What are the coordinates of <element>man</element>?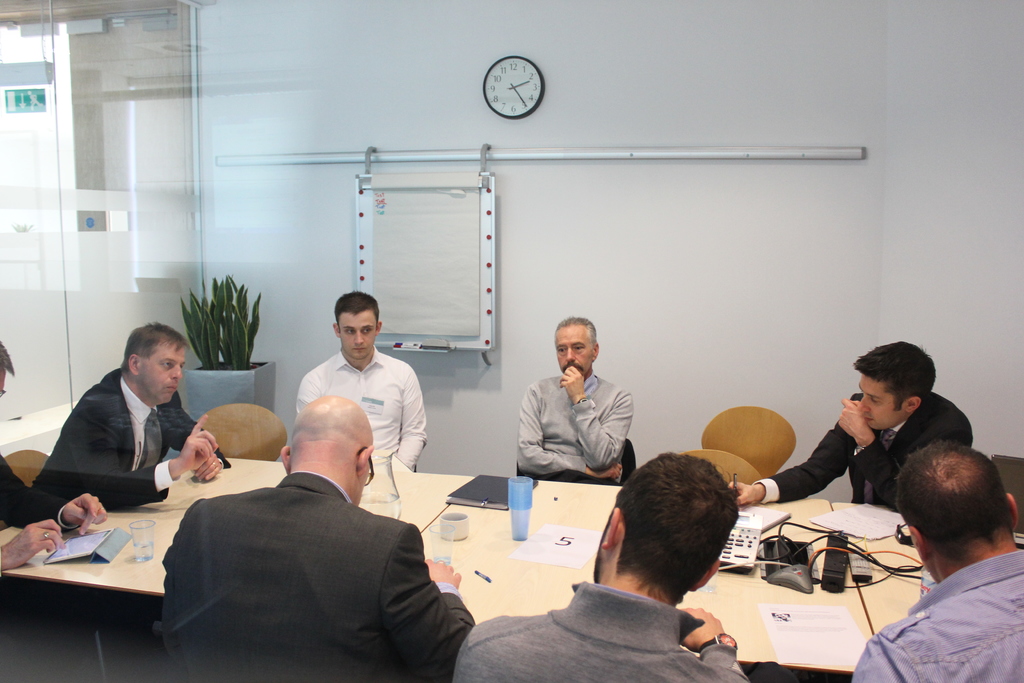
726 340 975 512.
